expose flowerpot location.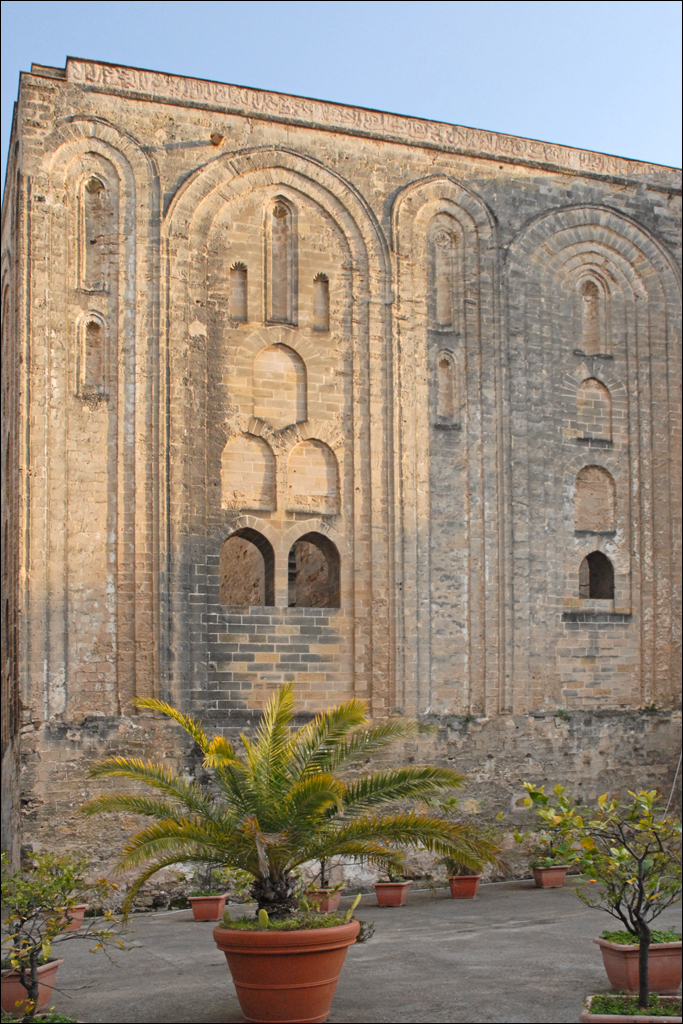
Exposed at (left=580, top=994, right=682, bottom=1023).
